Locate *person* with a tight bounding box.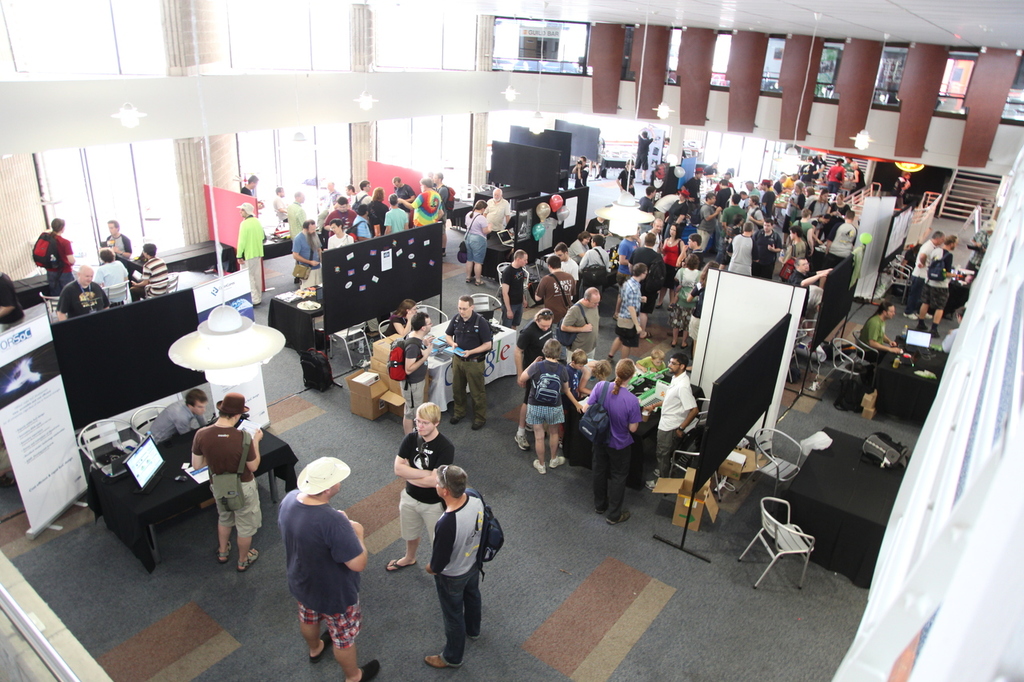
x1=291, y1=216, x2=318, y2=295.
